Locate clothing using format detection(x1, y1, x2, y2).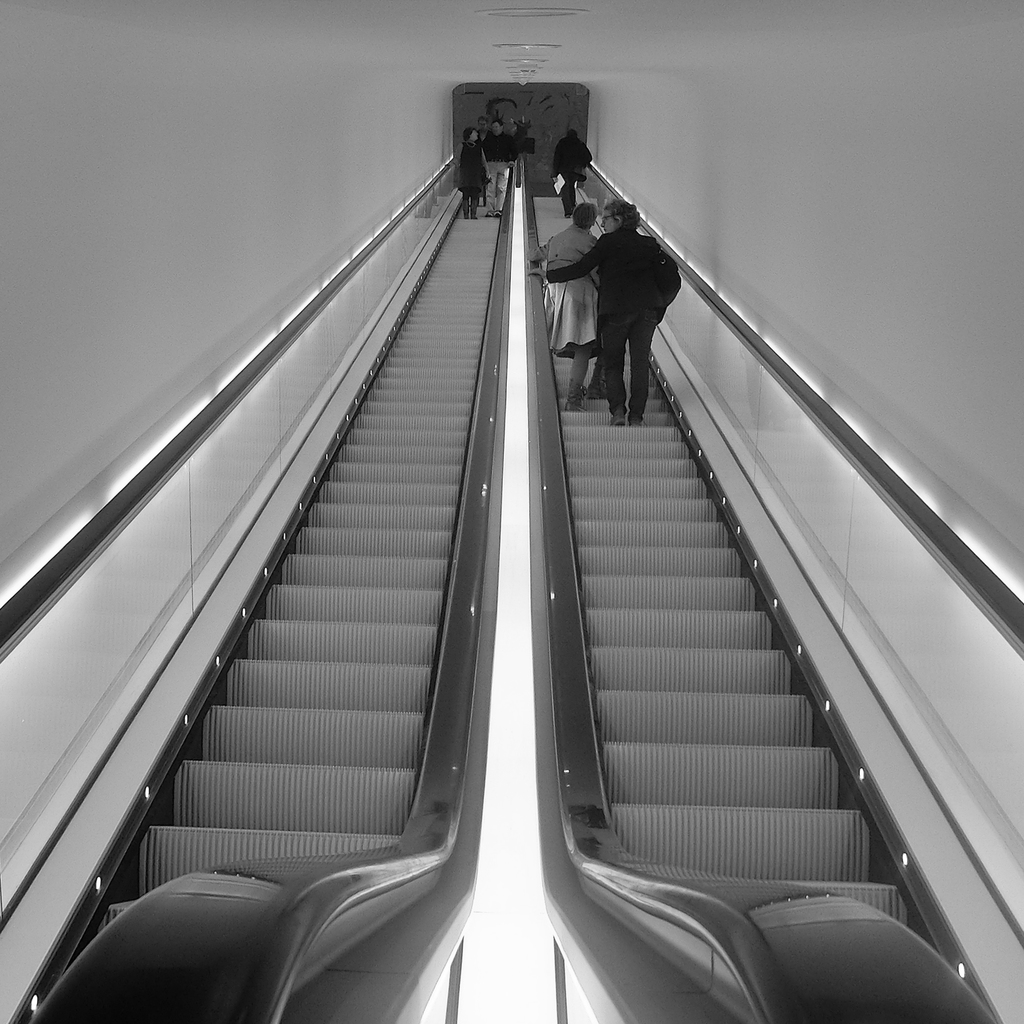
detection(548, 231, 671, 420).
